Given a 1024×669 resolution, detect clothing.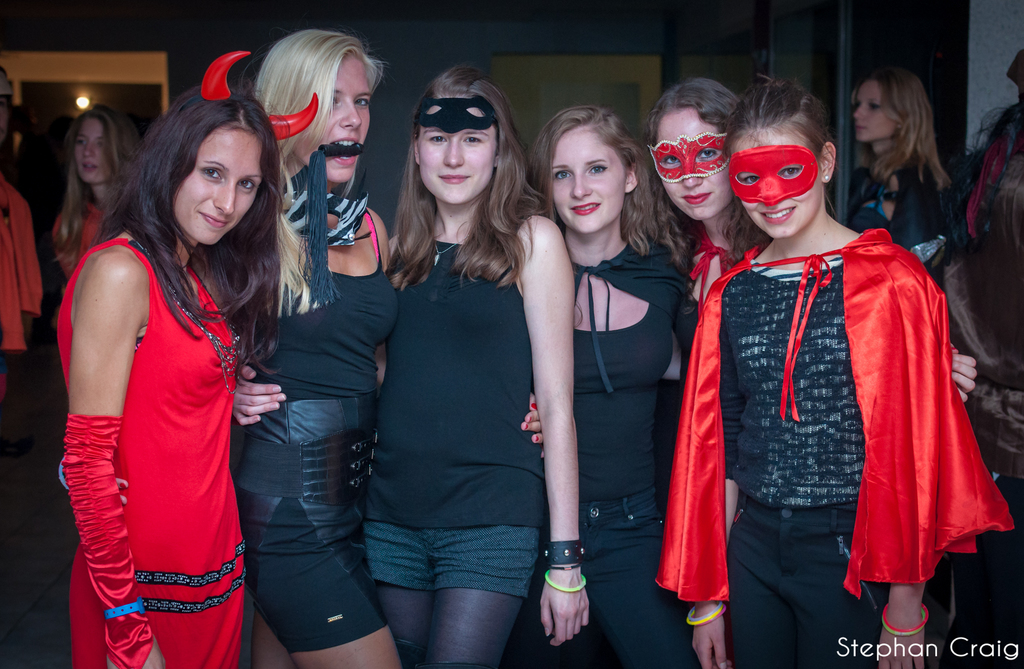
352, 204, 566, 596.
